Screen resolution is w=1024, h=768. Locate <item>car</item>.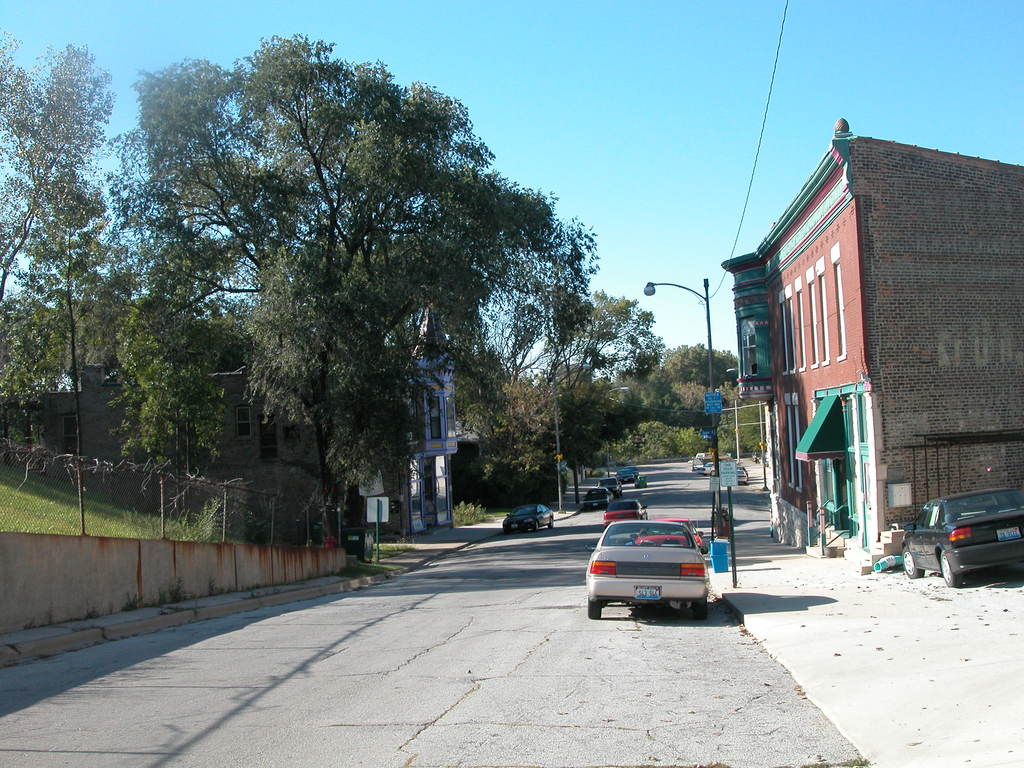
[x1=583, y1=486, x2=613, y2=509].
